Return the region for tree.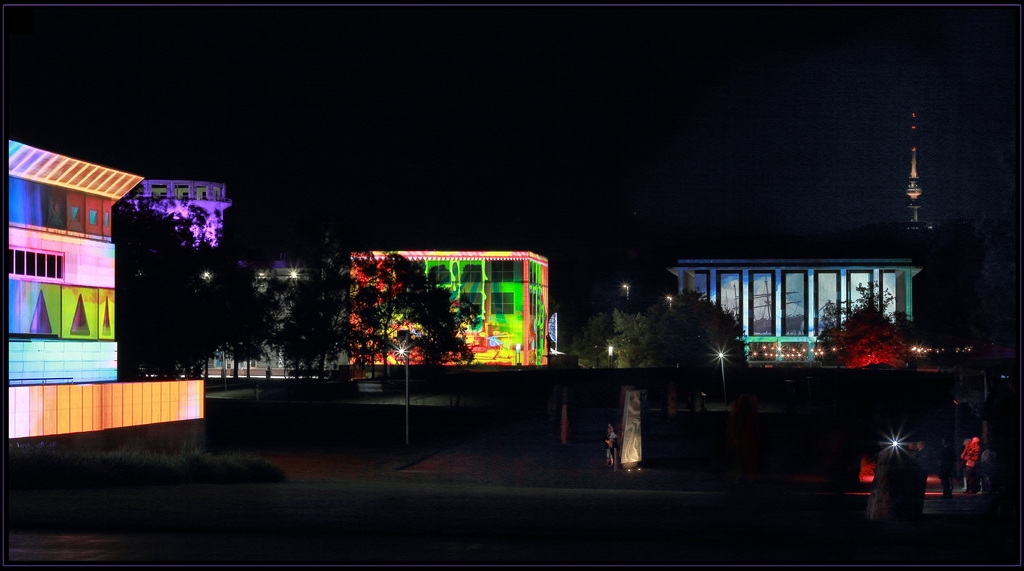
[x1=115, y1=188, x2=235, y2=383].
